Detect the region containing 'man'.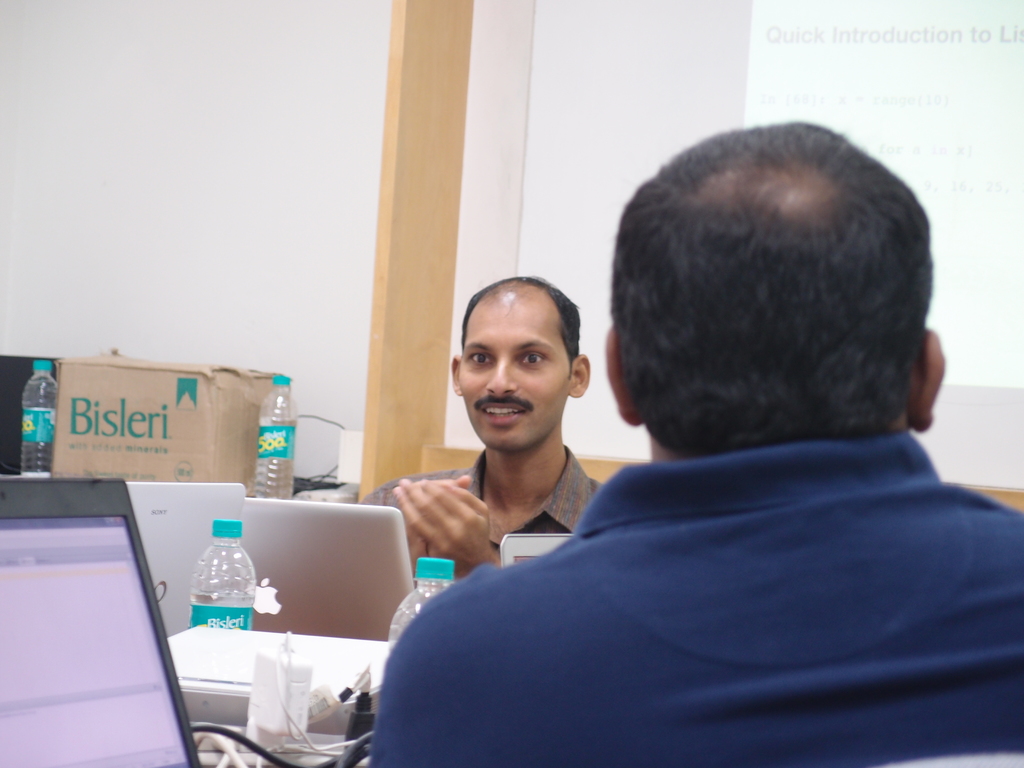
<bbox>344, 270, 616, 601</bbox>.
